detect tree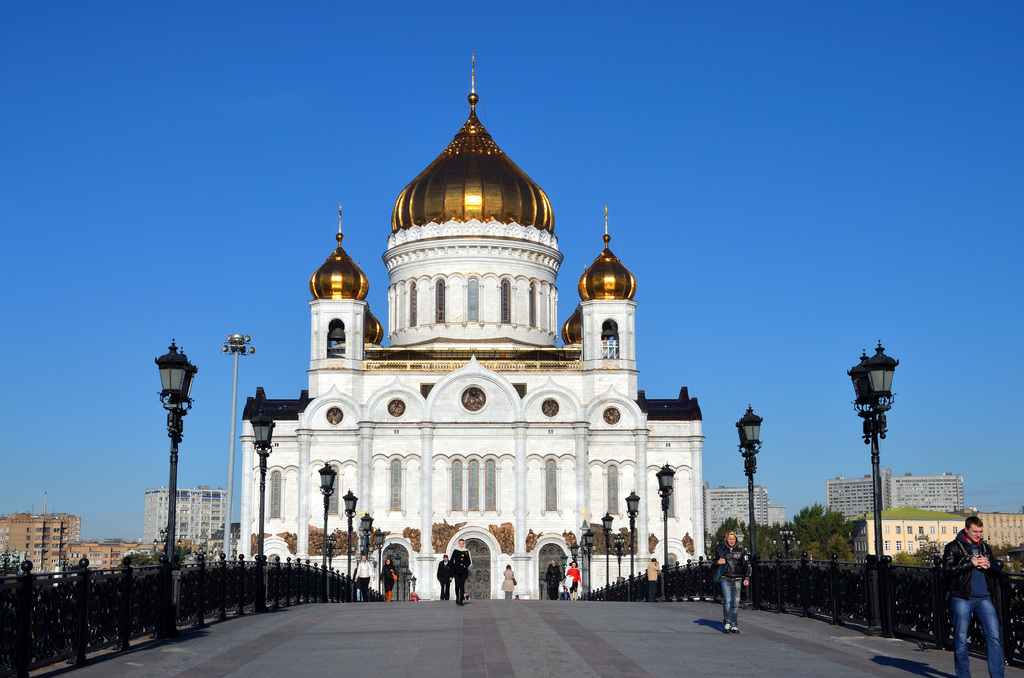
bbox(309, 528, 387, 561)
